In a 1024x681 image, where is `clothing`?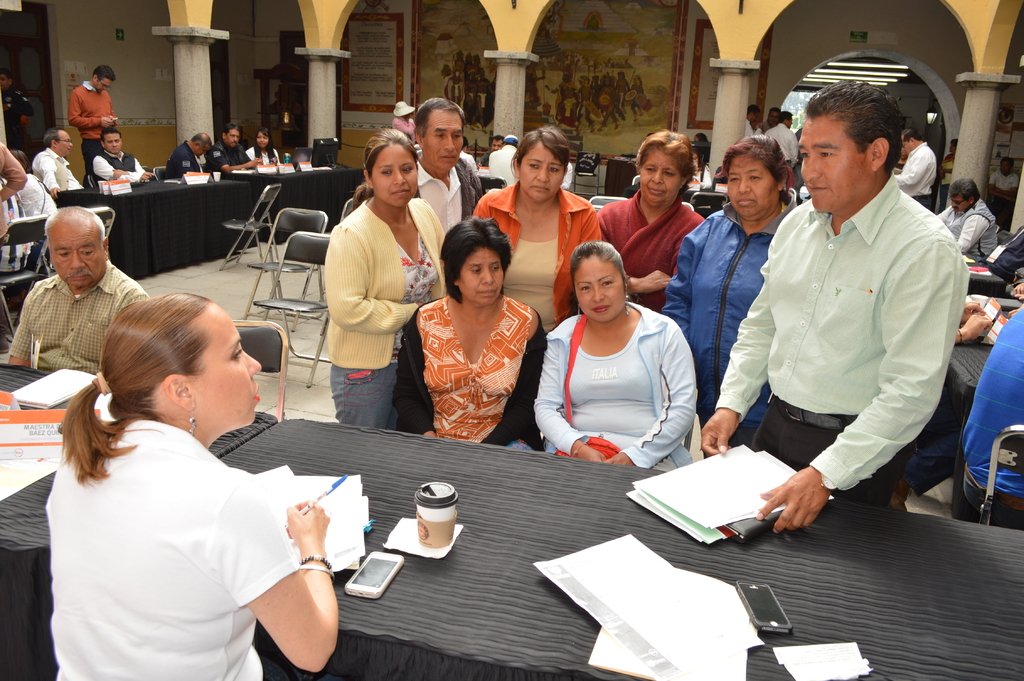
(91, 145, 143, 180).
